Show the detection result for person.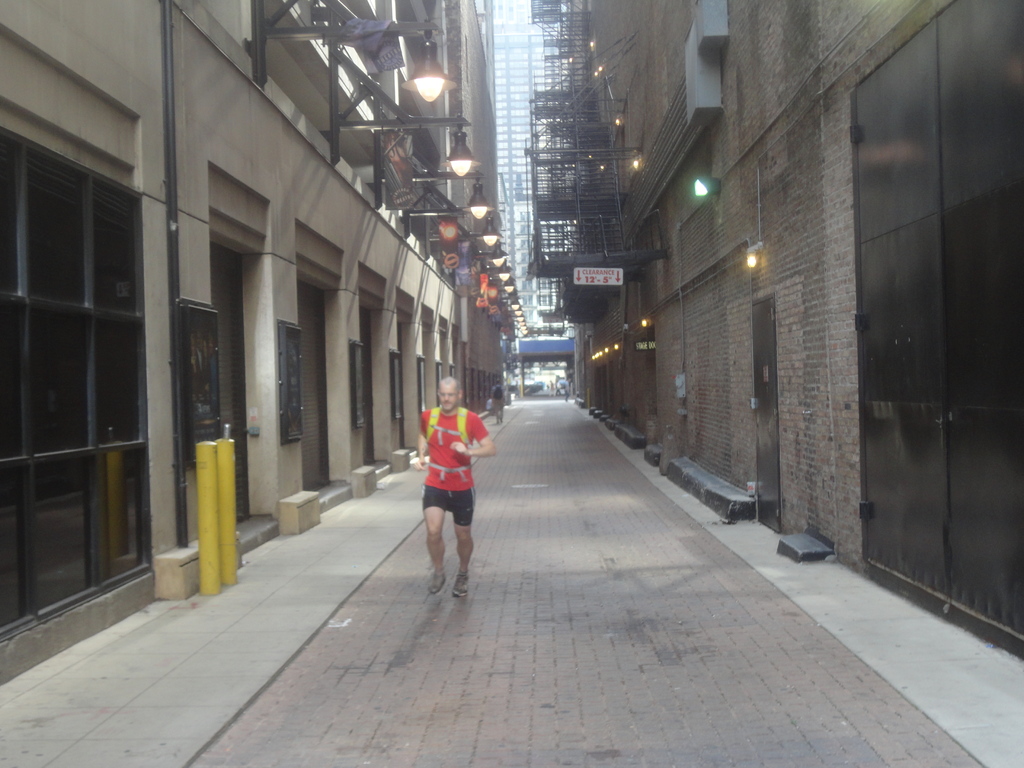
[416,376,488,602].
